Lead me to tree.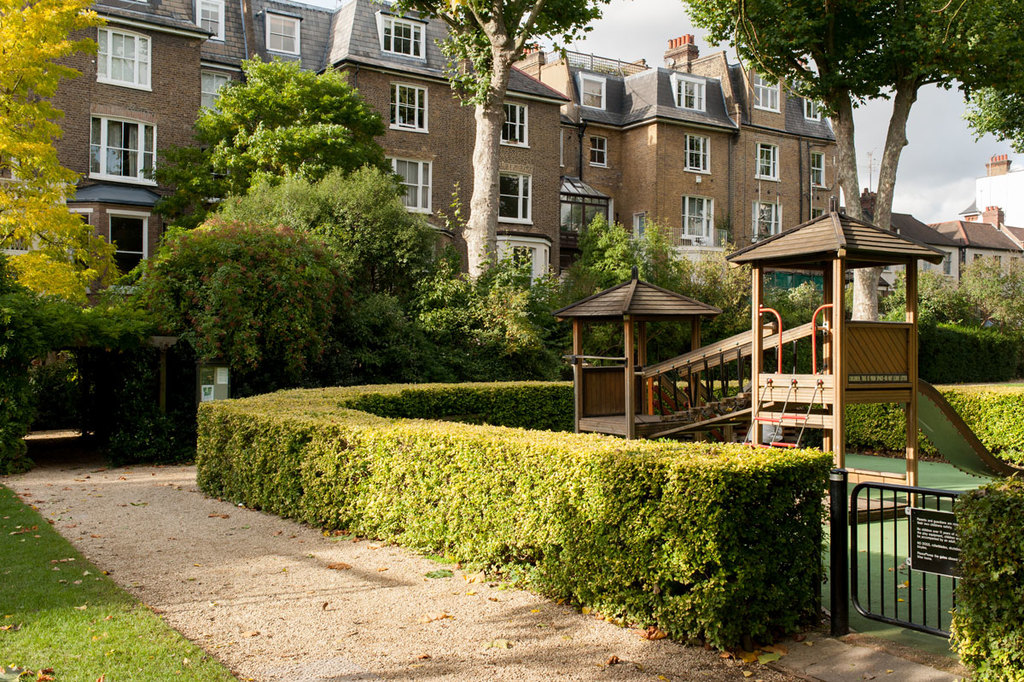
Lead to box(366, 0, 632, 289).
